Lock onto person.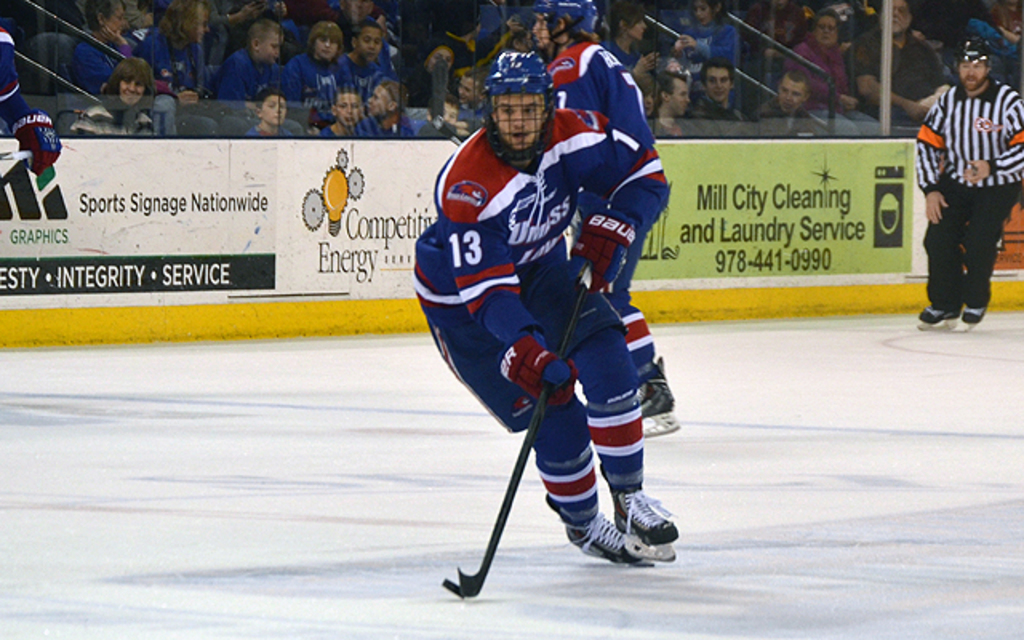
Locked: x1=453, y1=62, x2=490, y2=118.
